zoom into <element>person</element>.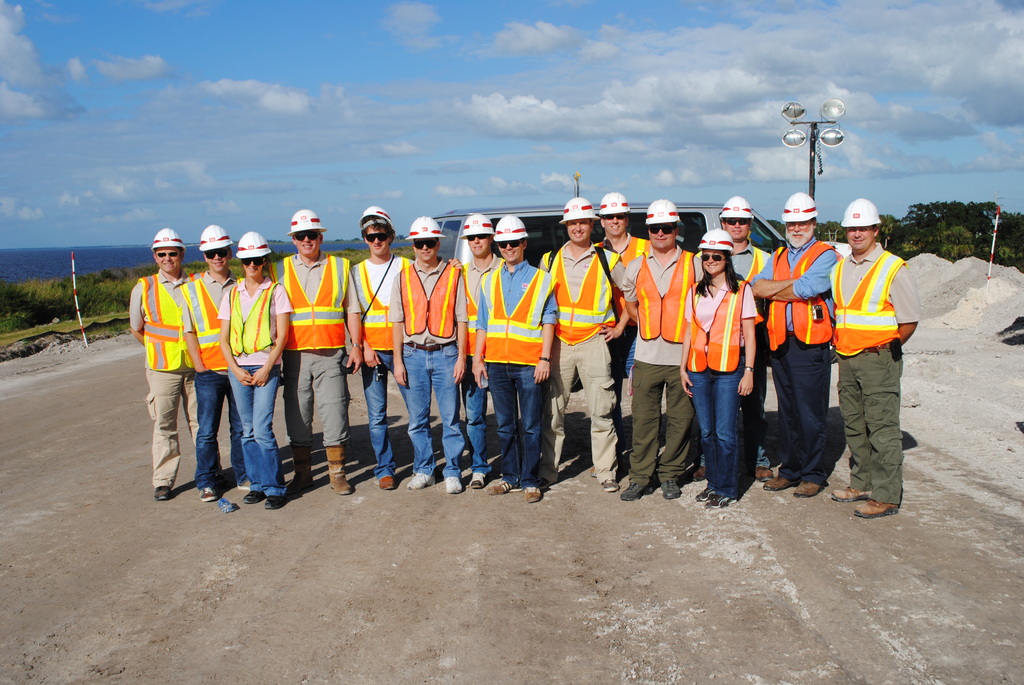
Zoom target: x1=287 y1=210 x2=360 y2=491.
